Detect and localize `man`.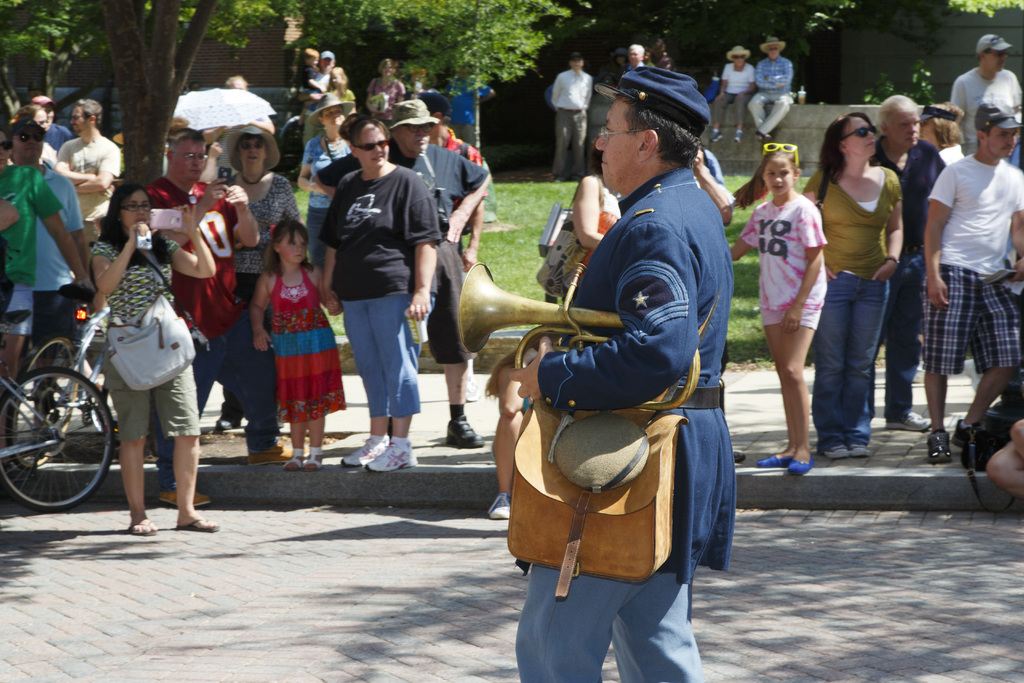
Localized at 51,95,119,242.
